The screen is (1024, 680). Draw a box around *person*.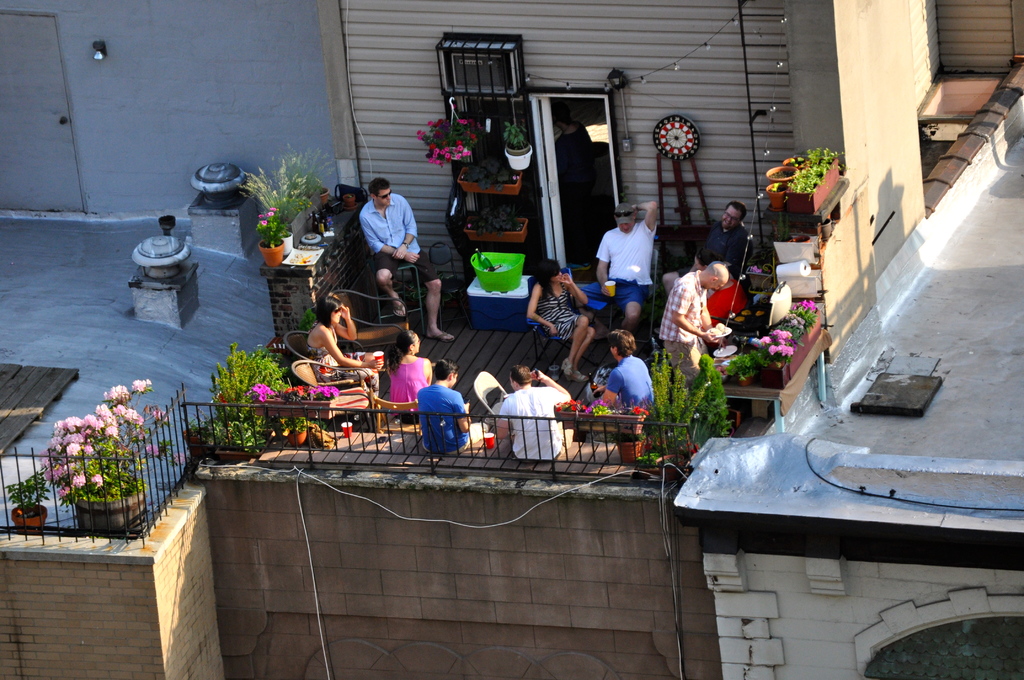
select_region(598, 327, 650, 414).
